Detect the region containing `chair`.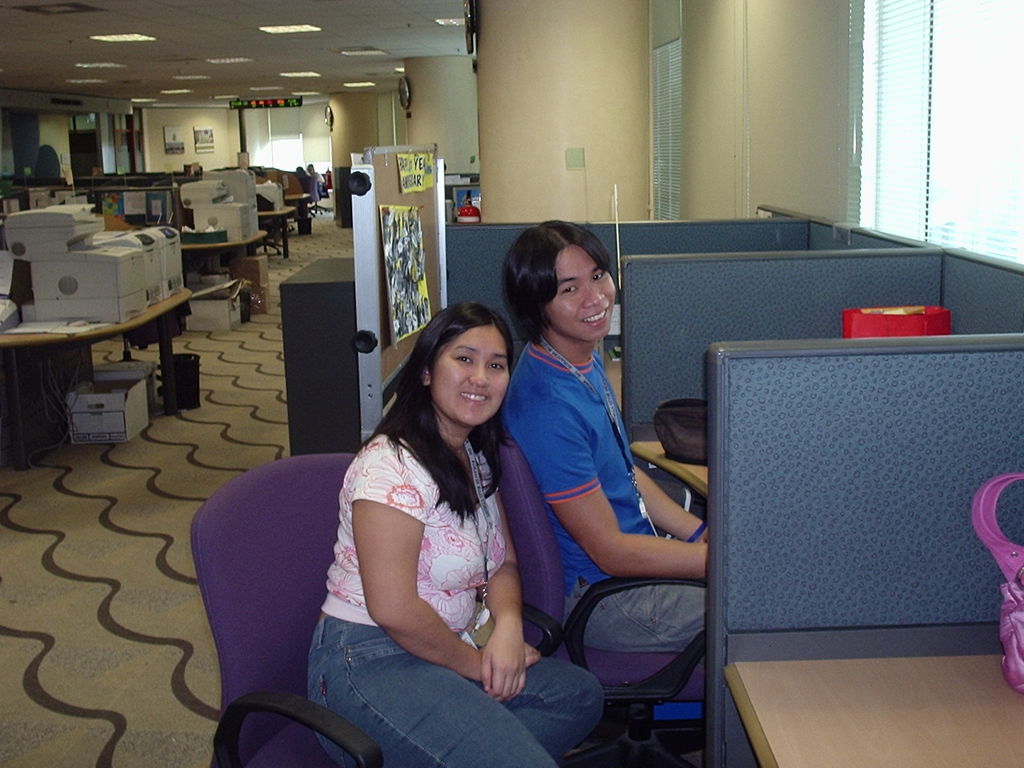
(180, 452, 362, 767).
